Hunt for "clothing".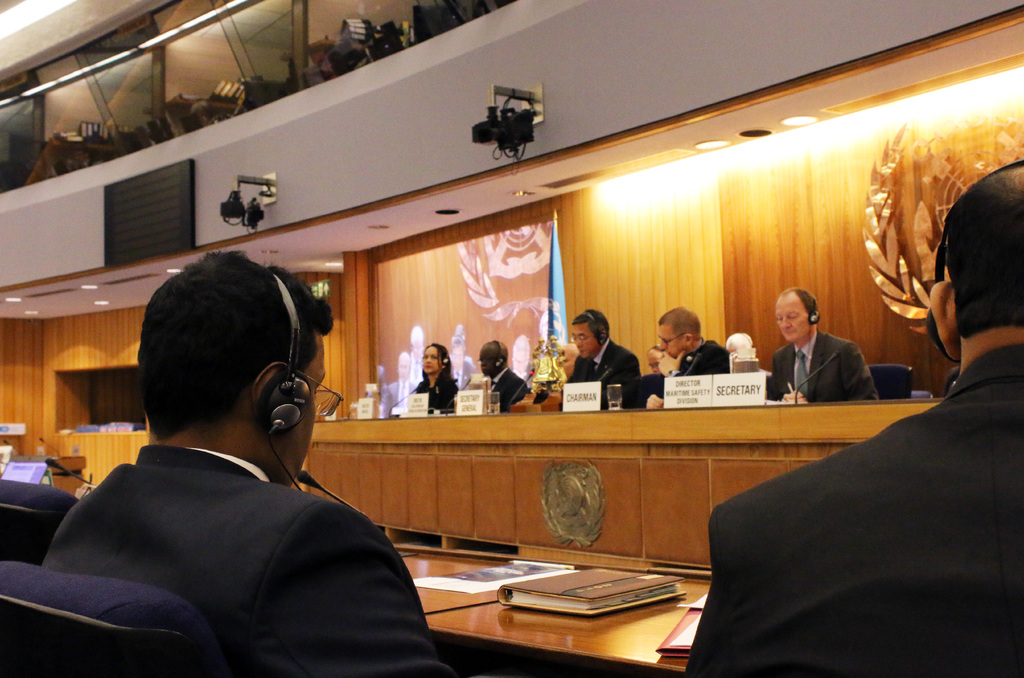
Hunted down at box(767, 333, 889, 419).
